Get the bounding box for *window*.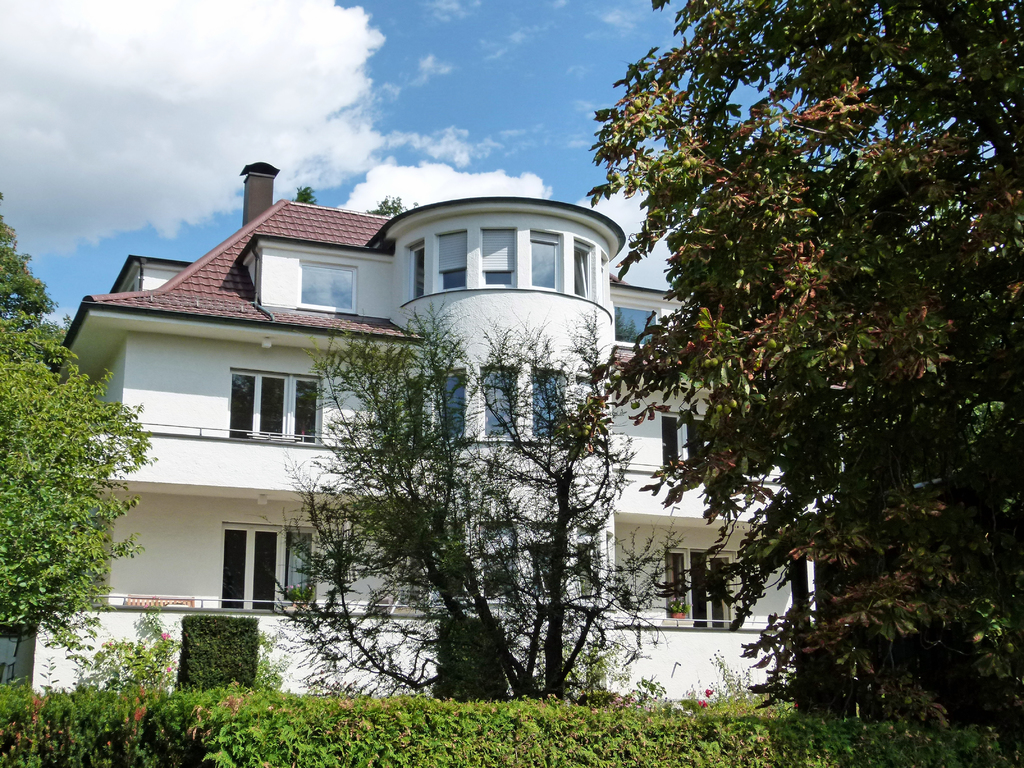
(662, 544, 741, 634).
